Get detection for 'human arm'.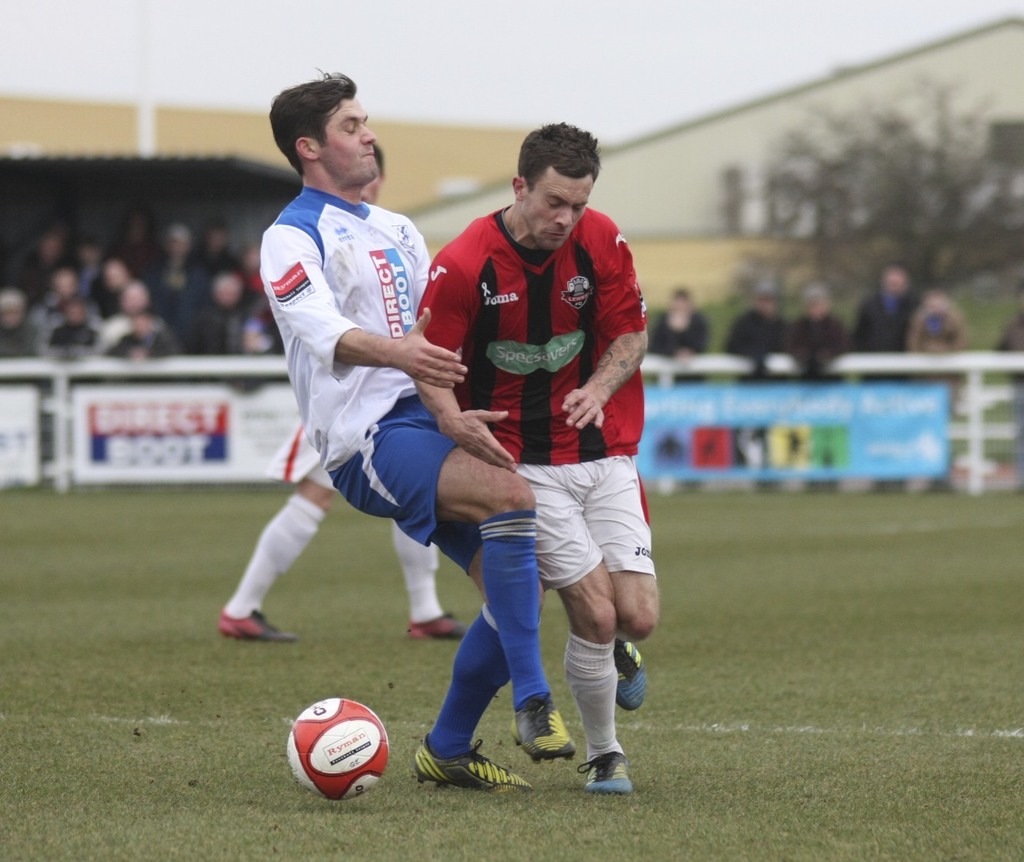
Detection: 561/221/651/432.
